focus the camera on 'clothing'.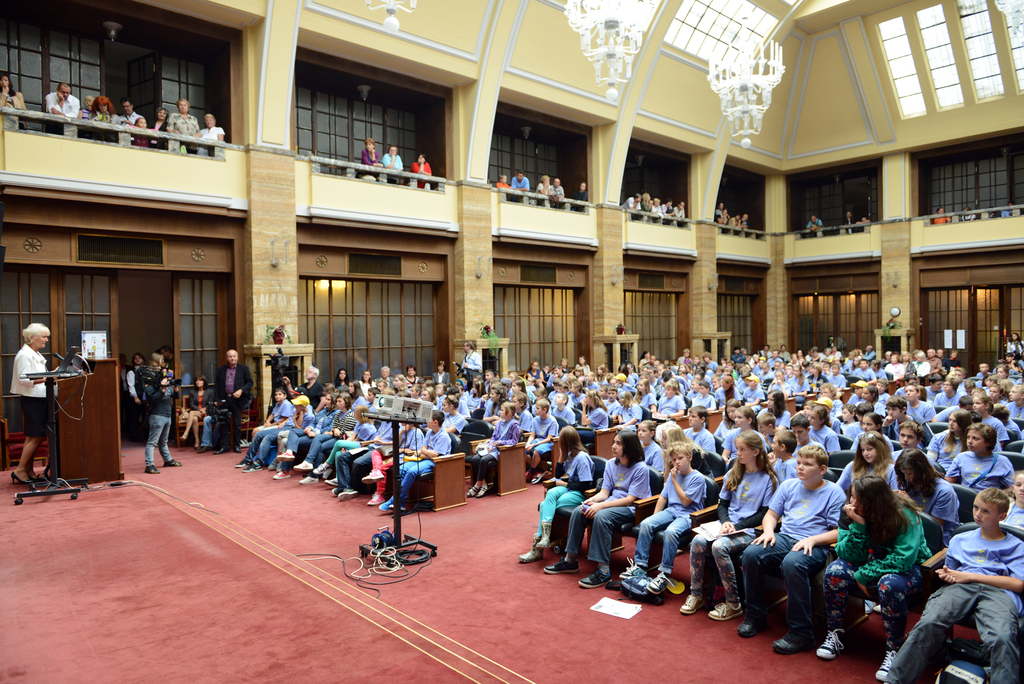
Focus region: select_region(538, 183, 556, 204).
